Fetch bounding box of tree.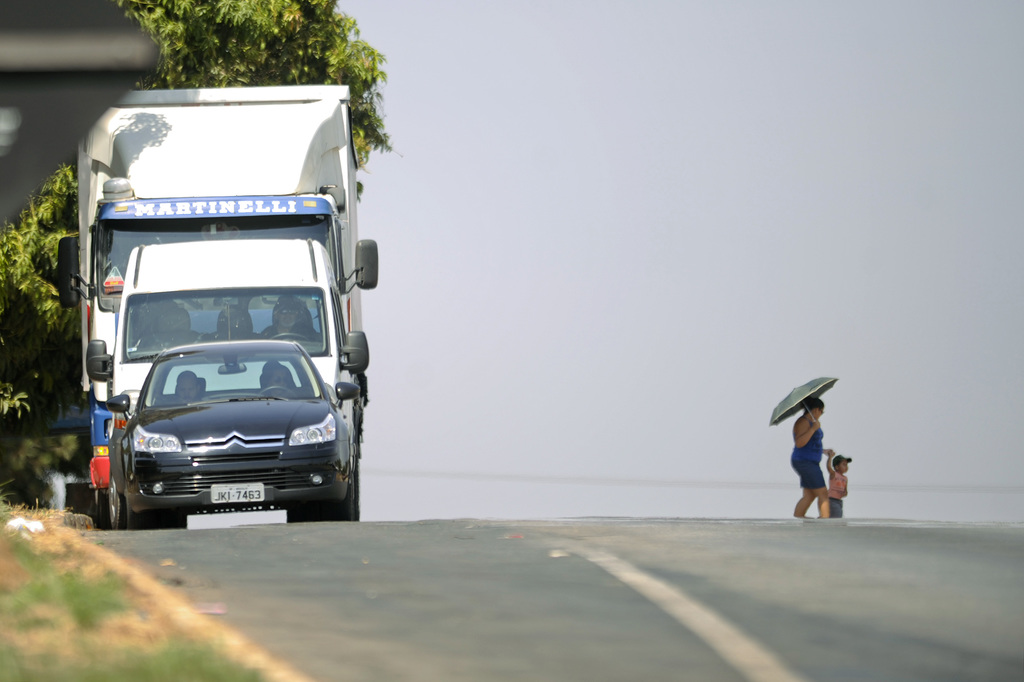
Bbox: 0 0 400 331.
